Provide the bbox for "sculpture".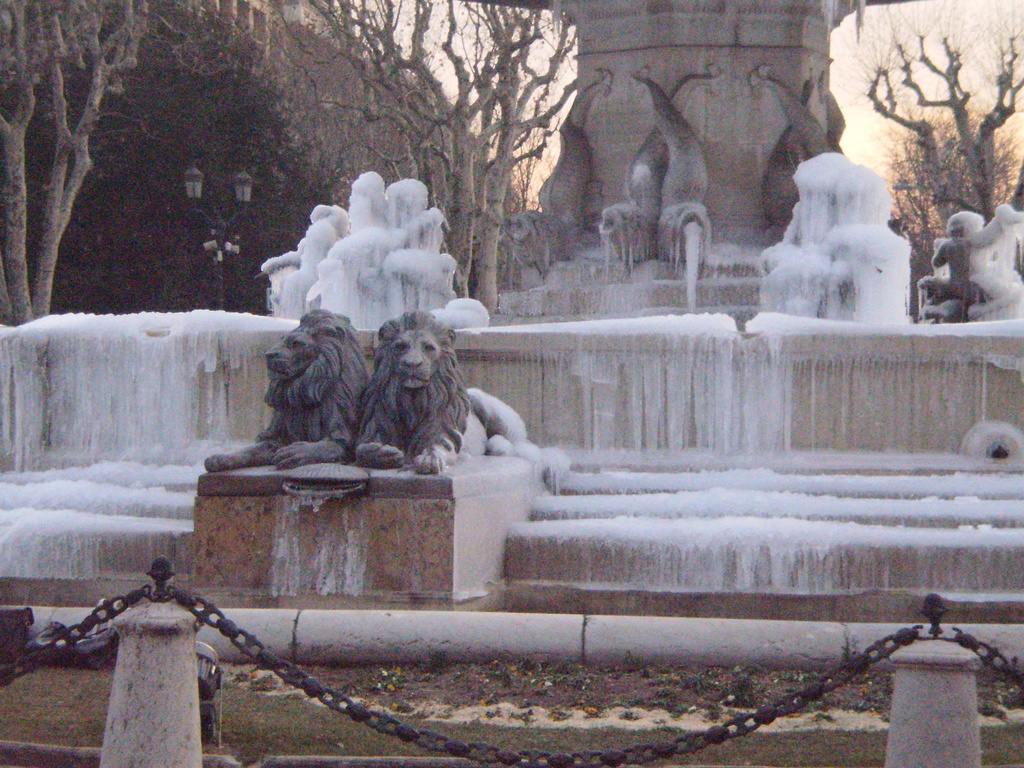
636,57,718,262.
